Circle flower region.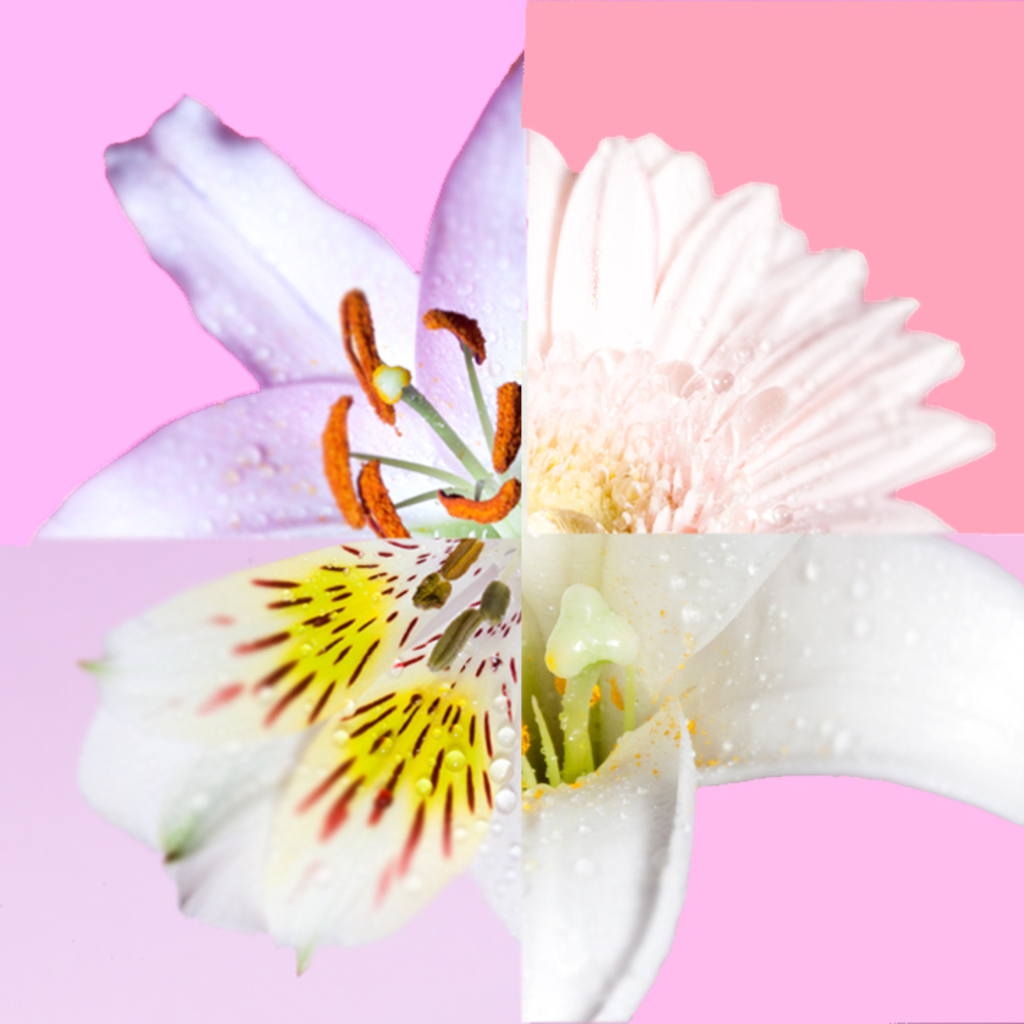
Region: (left=16, top=40, right=1015, bottom=1023).
